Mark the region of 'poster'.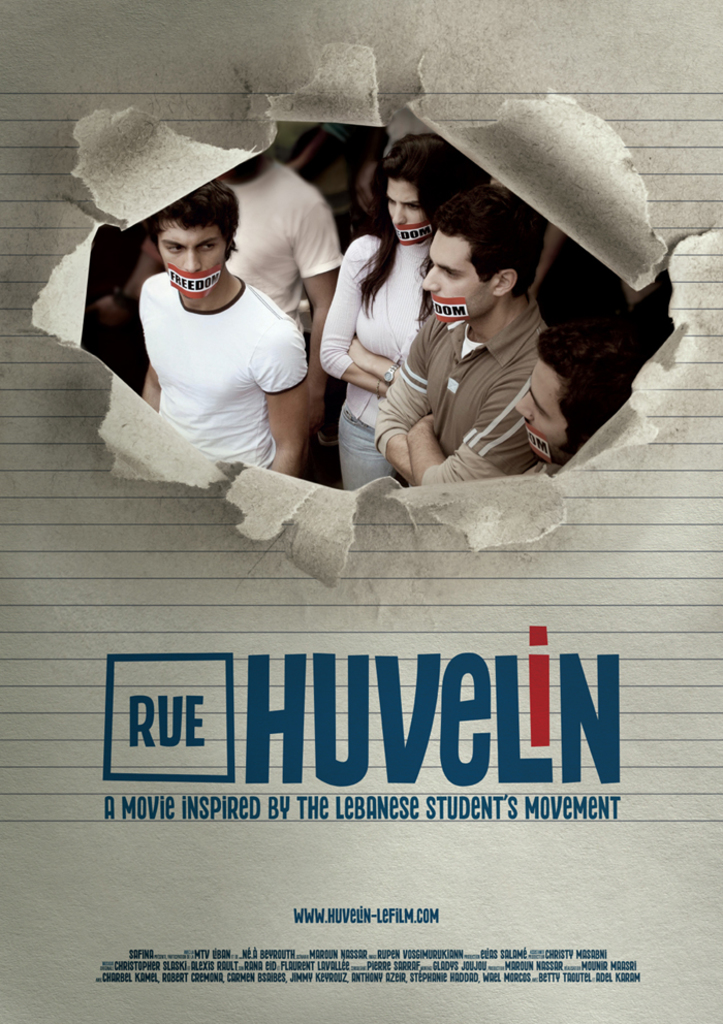
Region: crop(0, 0, 722, 1022).
